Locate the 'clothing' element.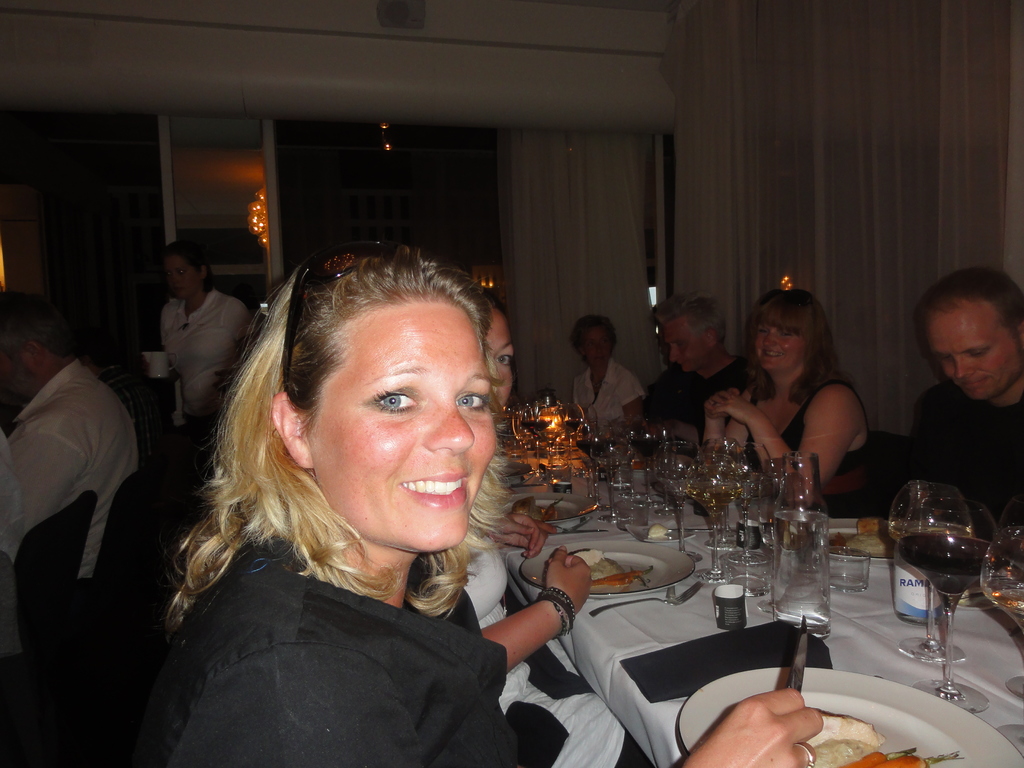
Element bbox: [left=157, top=284, right=252, bottom=428].
